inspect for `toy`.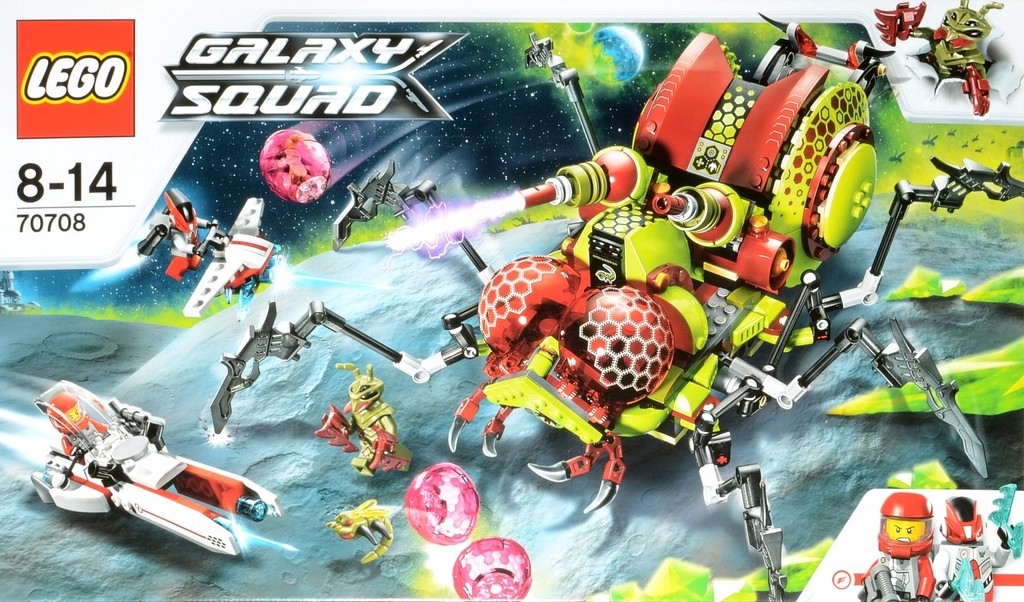
Inspection: x1=139 y1=184 x2=282 y2=318.
